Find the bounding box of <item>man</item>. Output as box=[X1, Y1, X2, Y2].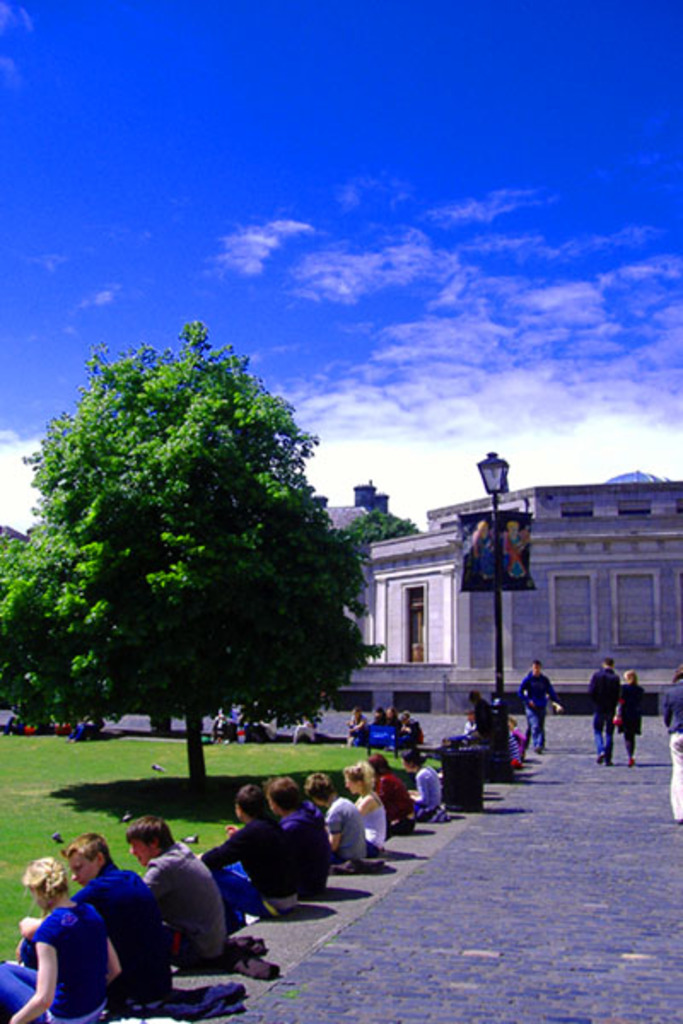
box=[195, 778, 302, 920].
